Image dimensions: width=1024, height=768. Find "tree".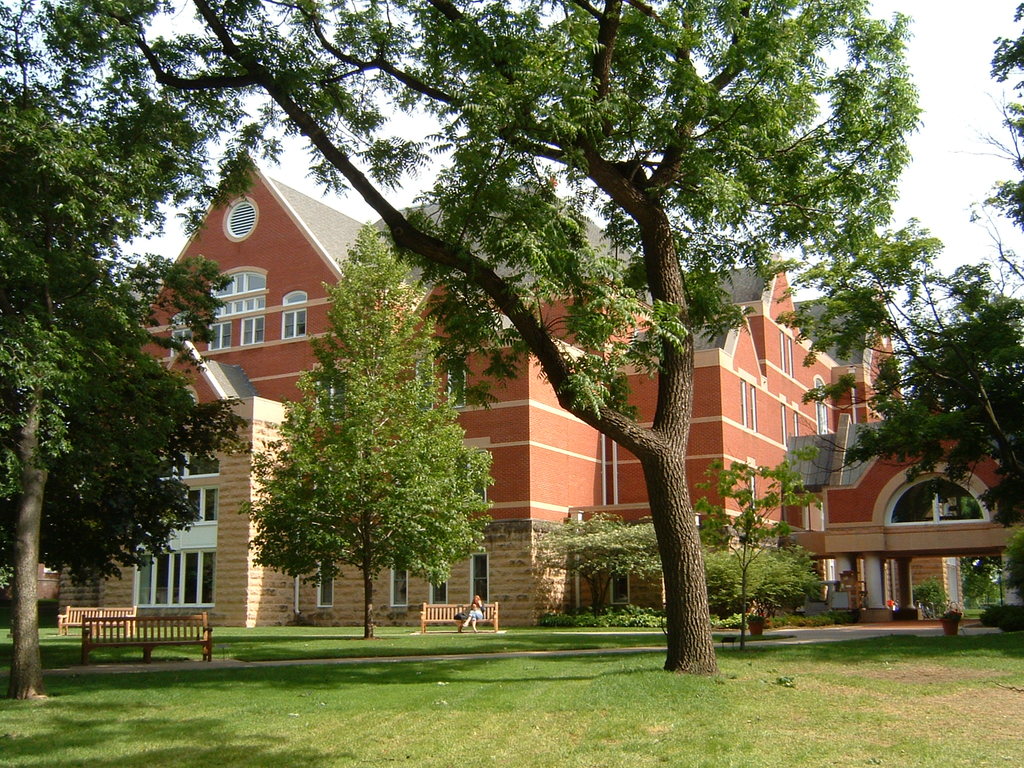
<region>232, 223, 503, 639</region>.
